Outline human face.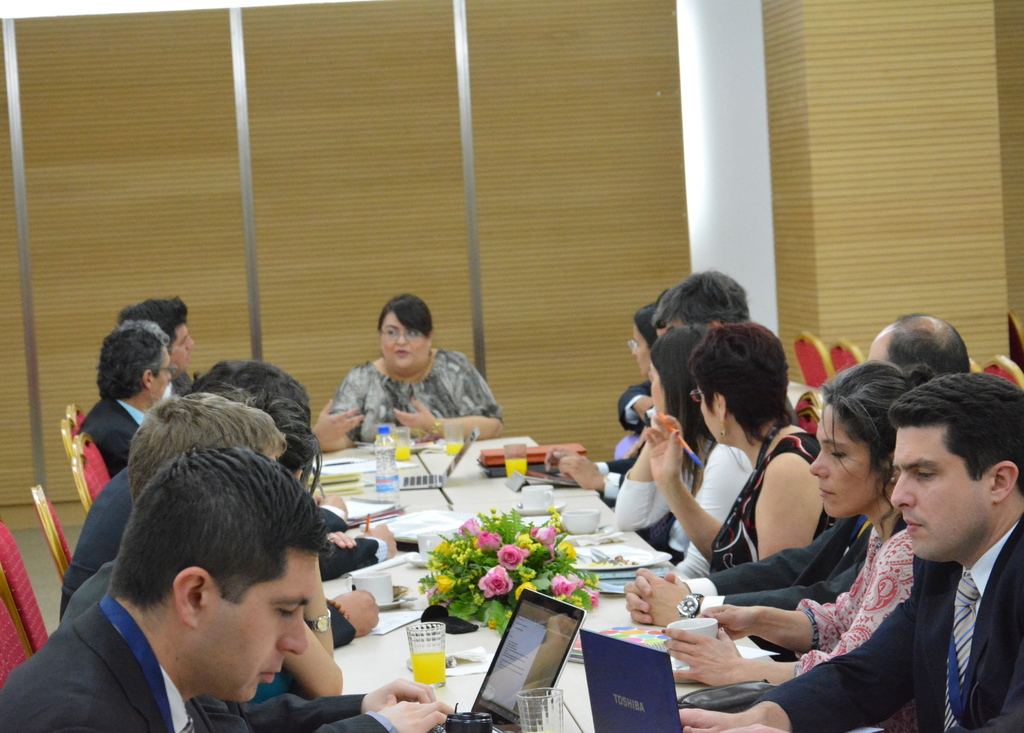
Outline: [200,544,321,701].
